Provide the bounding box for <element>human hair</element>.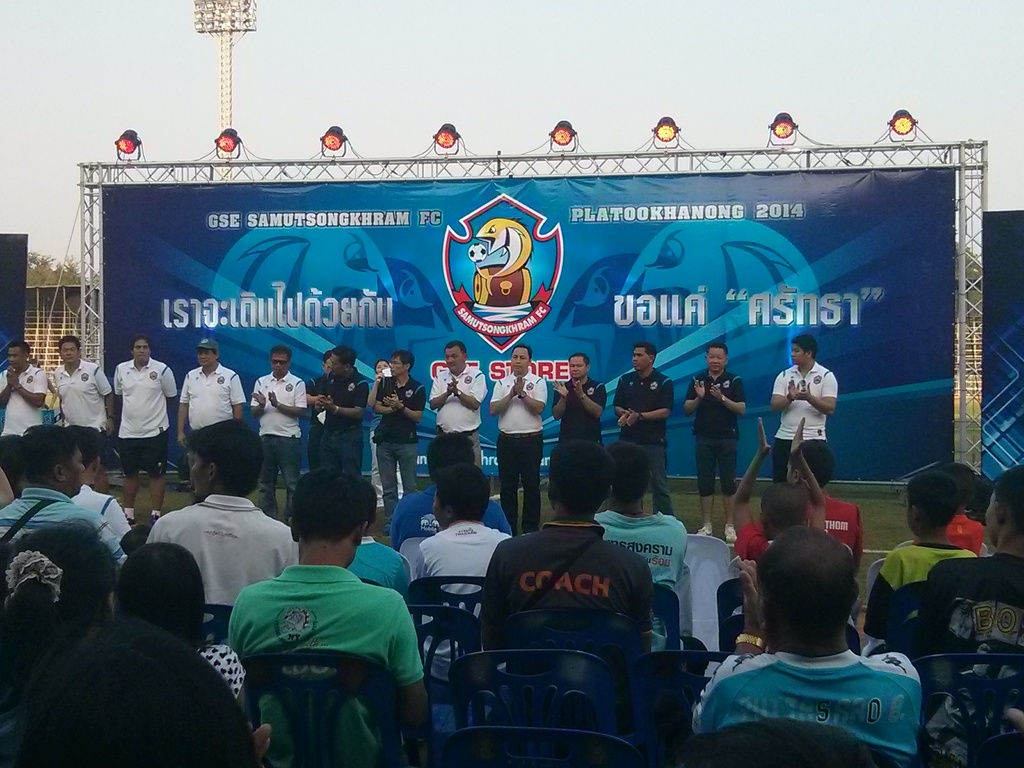
locate(0, 435, 25, 498).
